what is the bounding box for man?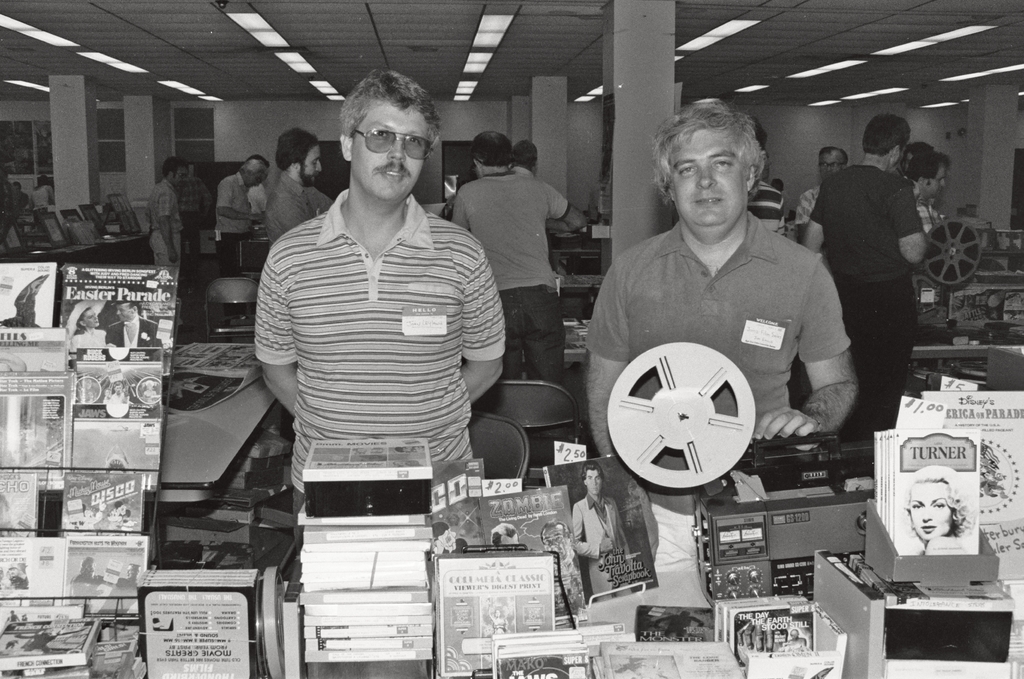
<box>241,153,267,227</box>.
